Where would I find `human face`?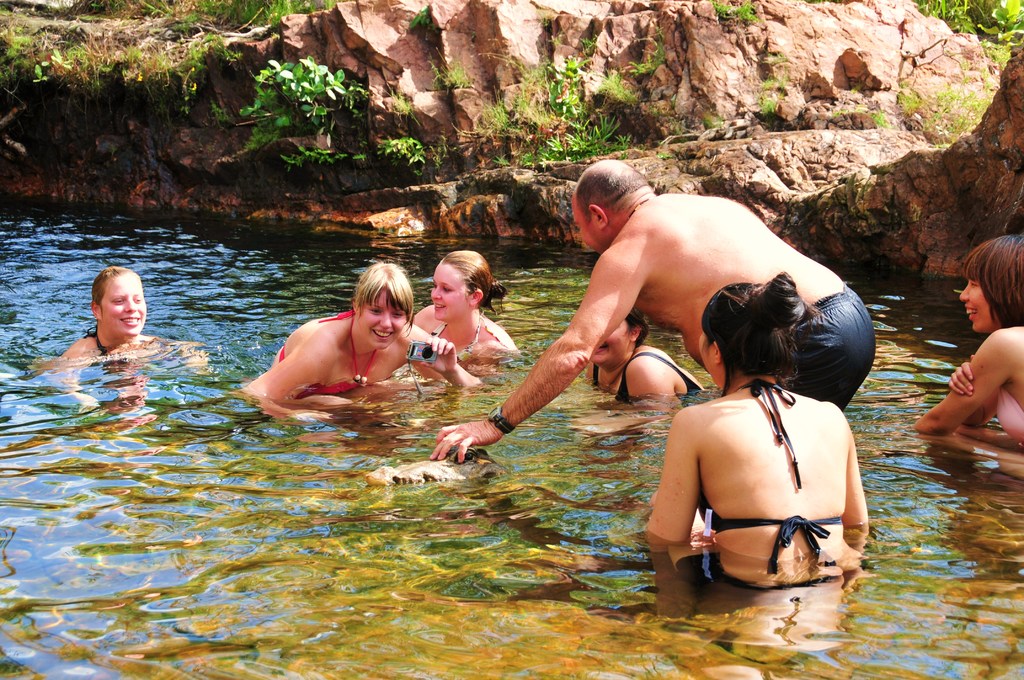
At 430:266:467:320.
